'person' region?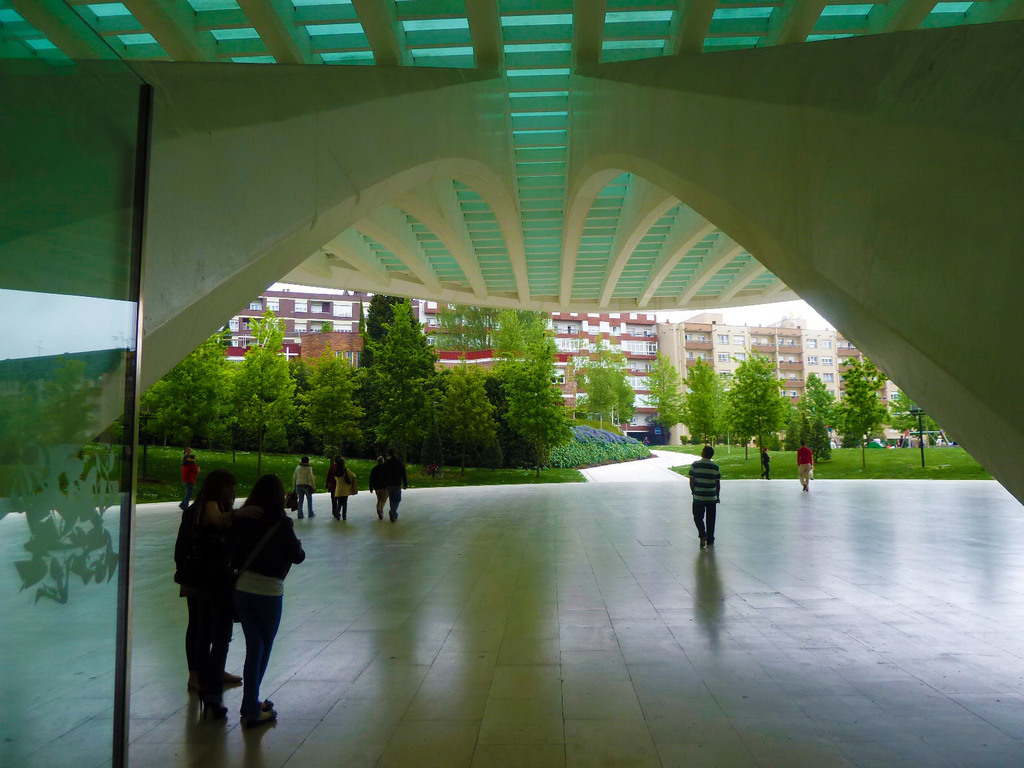
BBox(324, 461, 349, 520)
